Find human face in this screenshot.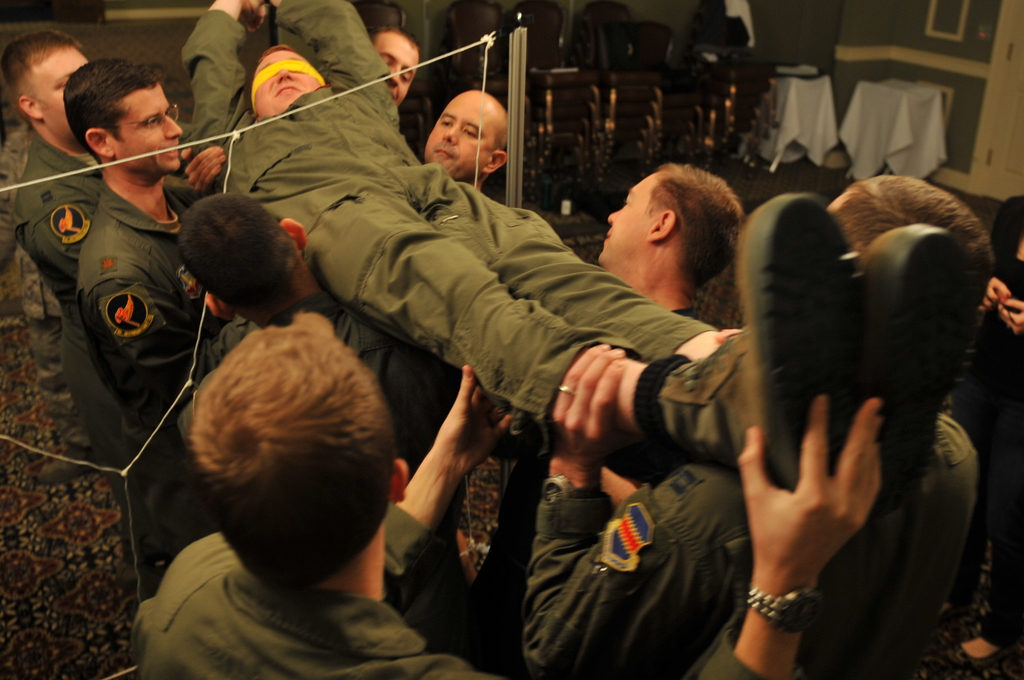
The bounding box for human face is (left=425, top=88, right=492, bottom=182).
